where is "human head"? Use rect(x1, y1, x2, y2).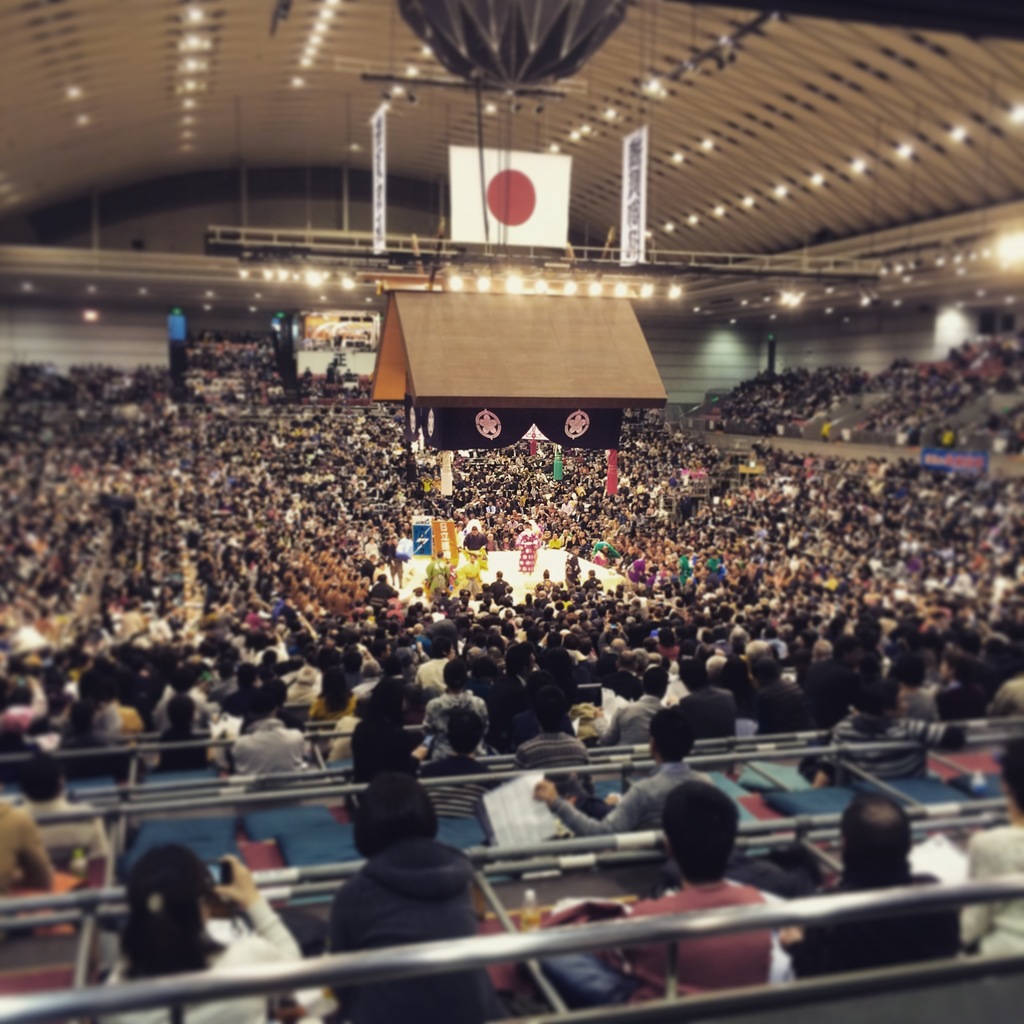
rect(18, 753, 67, 805).
